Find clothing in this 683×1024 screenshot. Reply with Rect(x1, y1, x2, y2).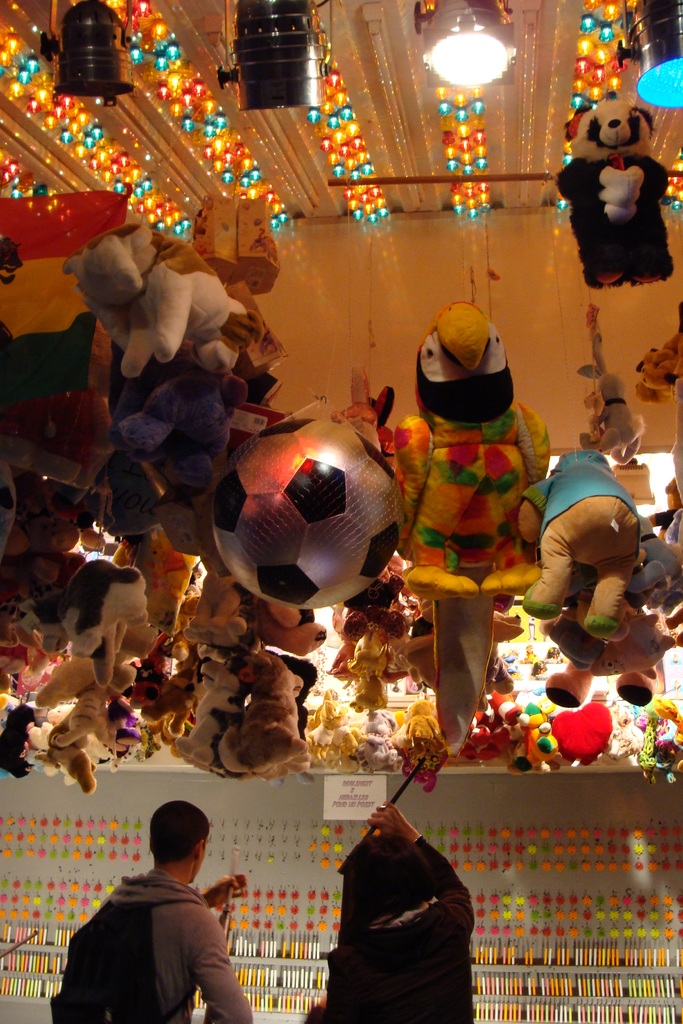
Rect(324, 837, 480, 1023).
